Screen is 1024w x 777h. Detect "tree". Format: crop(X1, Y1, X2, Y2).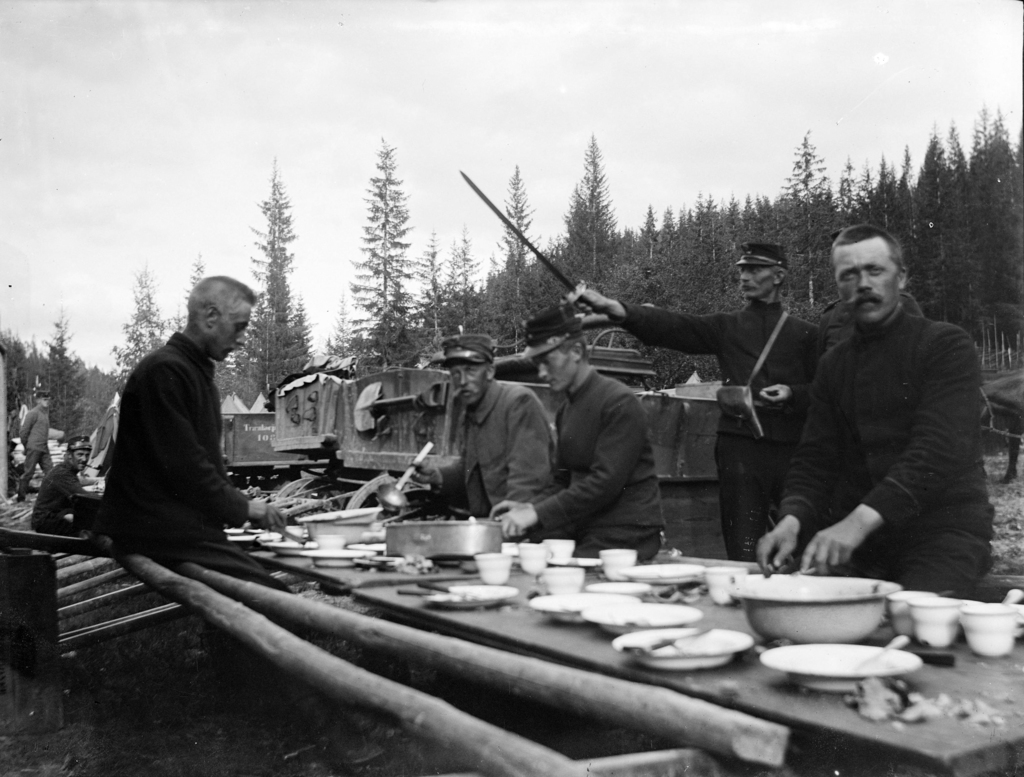
crop(236, 152, 315, 405).
